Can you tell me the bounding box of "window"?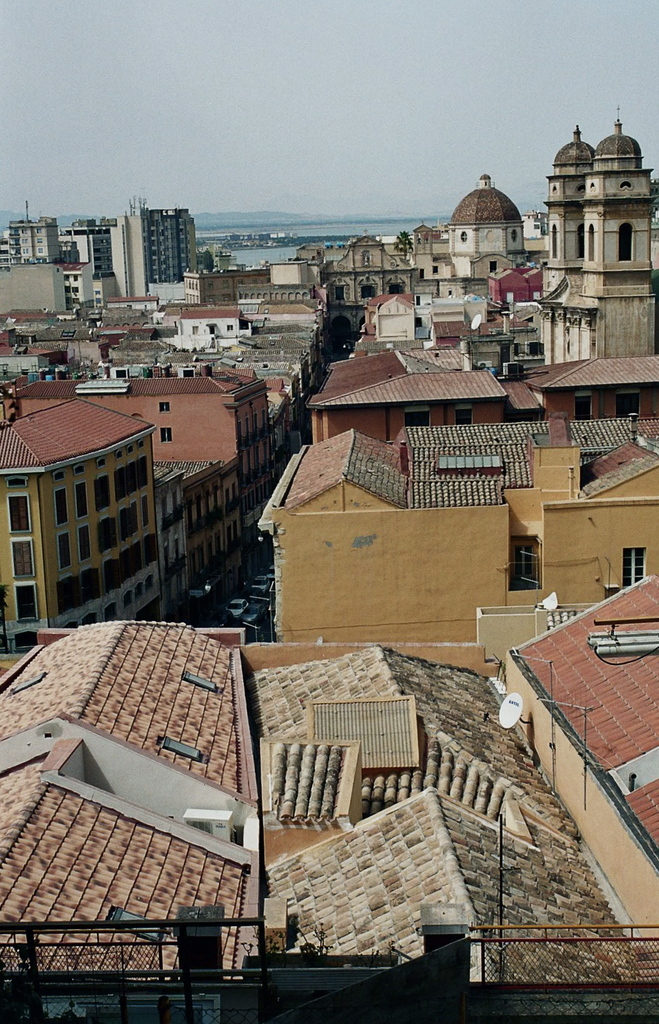
[left=77, top=525, right=94, bottom=560].
